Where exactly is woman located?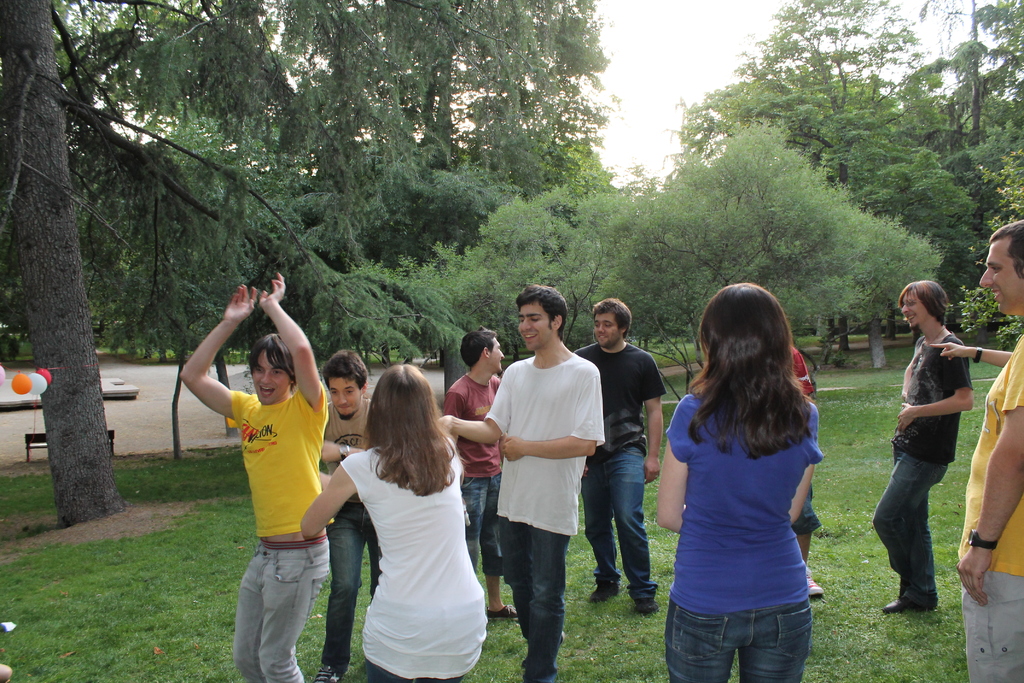
Its bounding box is (x1=300, y1=365, x2=490, y2=682).
